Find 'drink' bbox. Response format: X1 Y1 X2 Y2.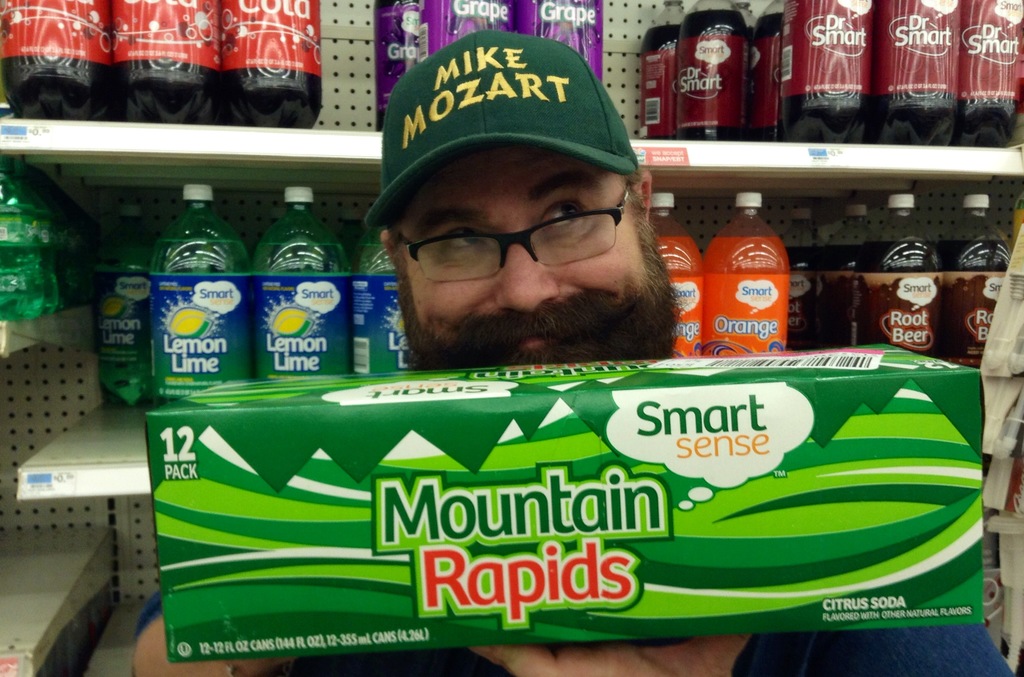
875 0 963 139.
